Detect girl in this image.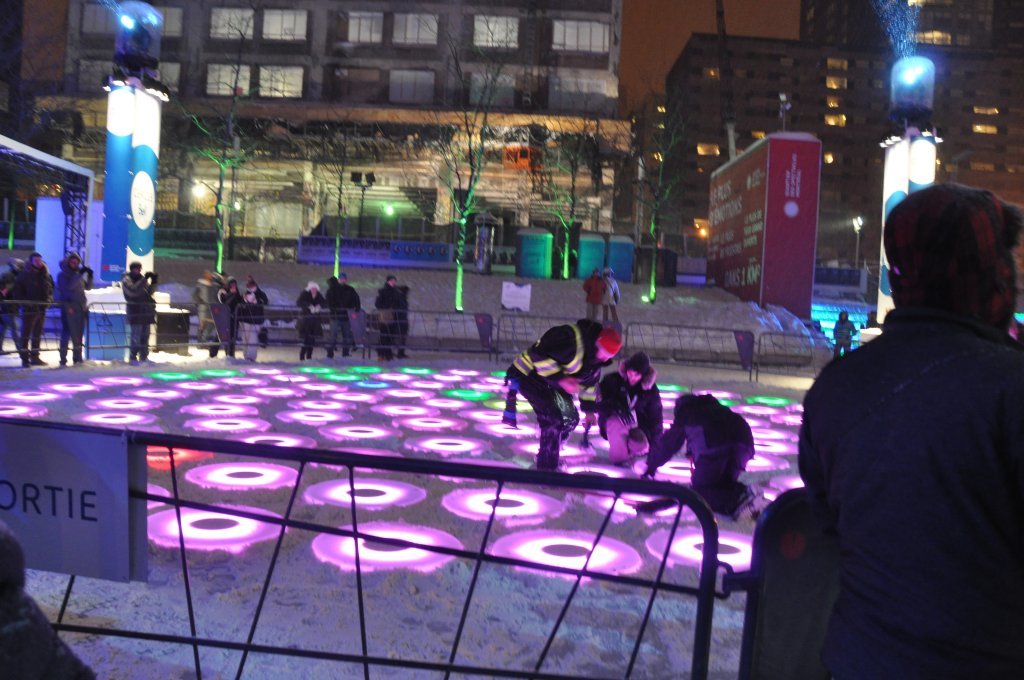
Detection: Rect(240, 276, 268, 359).
